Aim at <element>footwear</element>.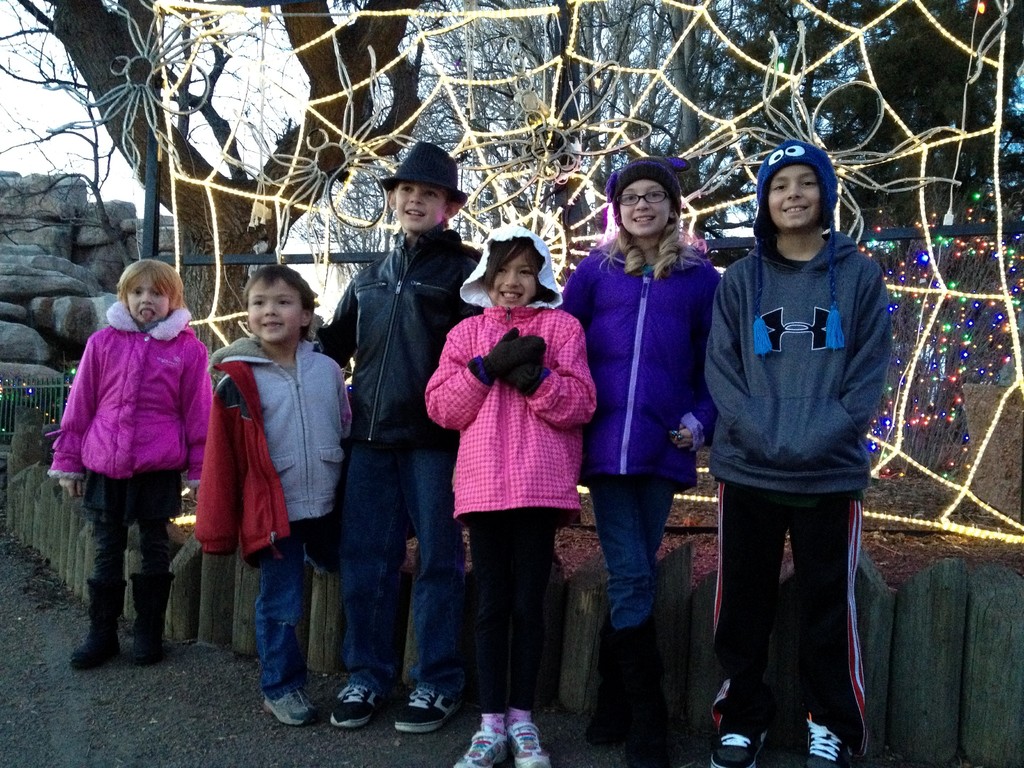
Aimed at (left=325, top=684, right=378, bottom=728).
